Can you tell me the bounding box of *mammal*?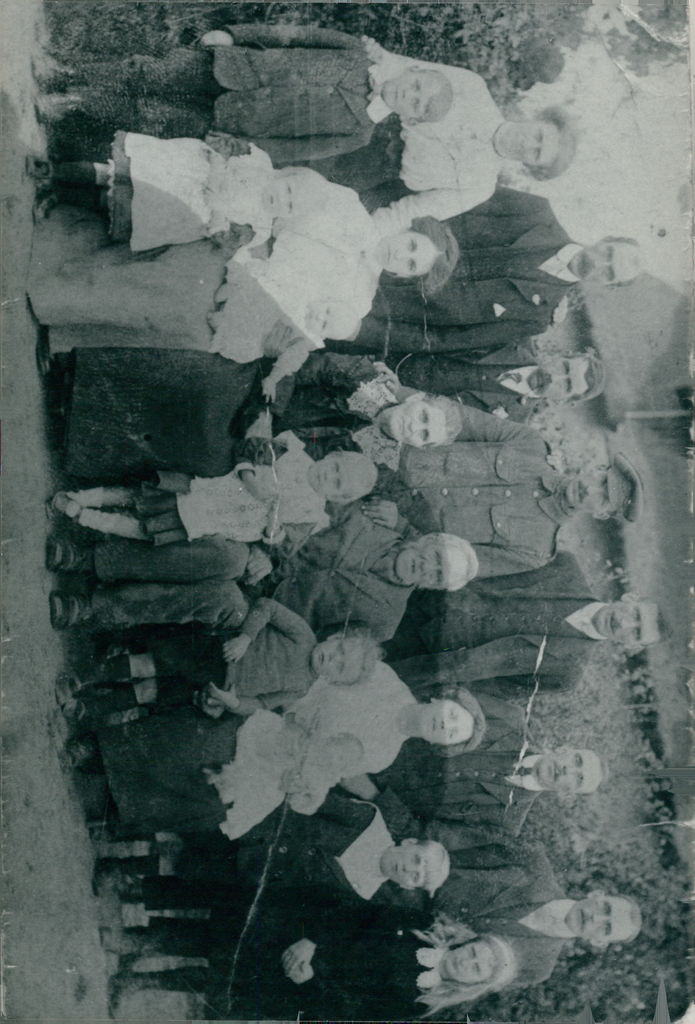
213/706/370/839.
